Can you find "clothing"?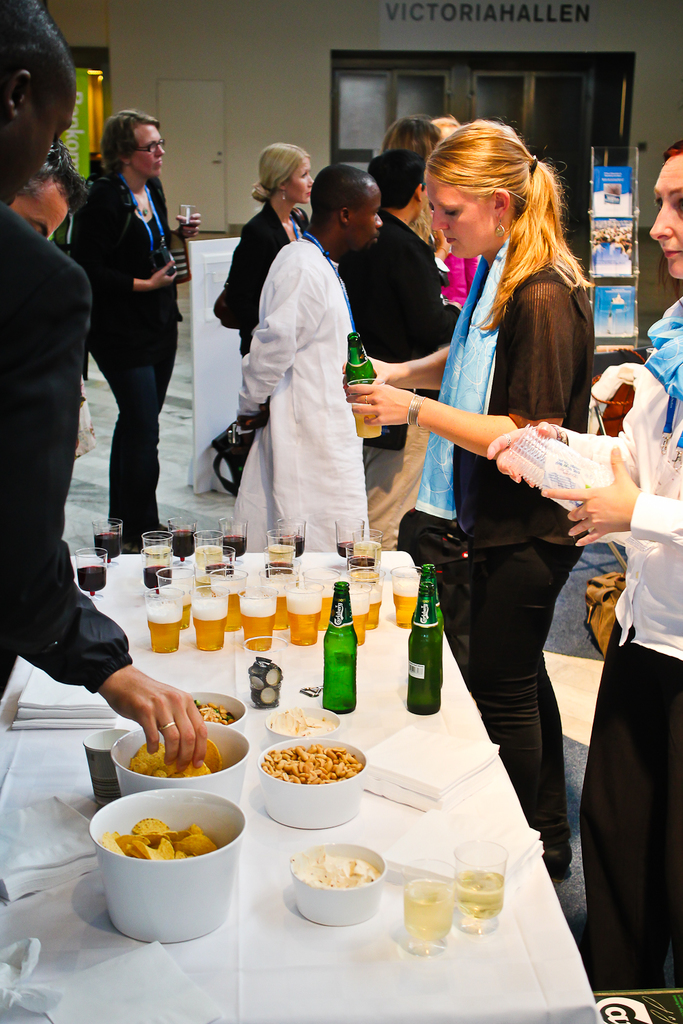
Yes, bounding box: crop(438, 240, 479, 307).
